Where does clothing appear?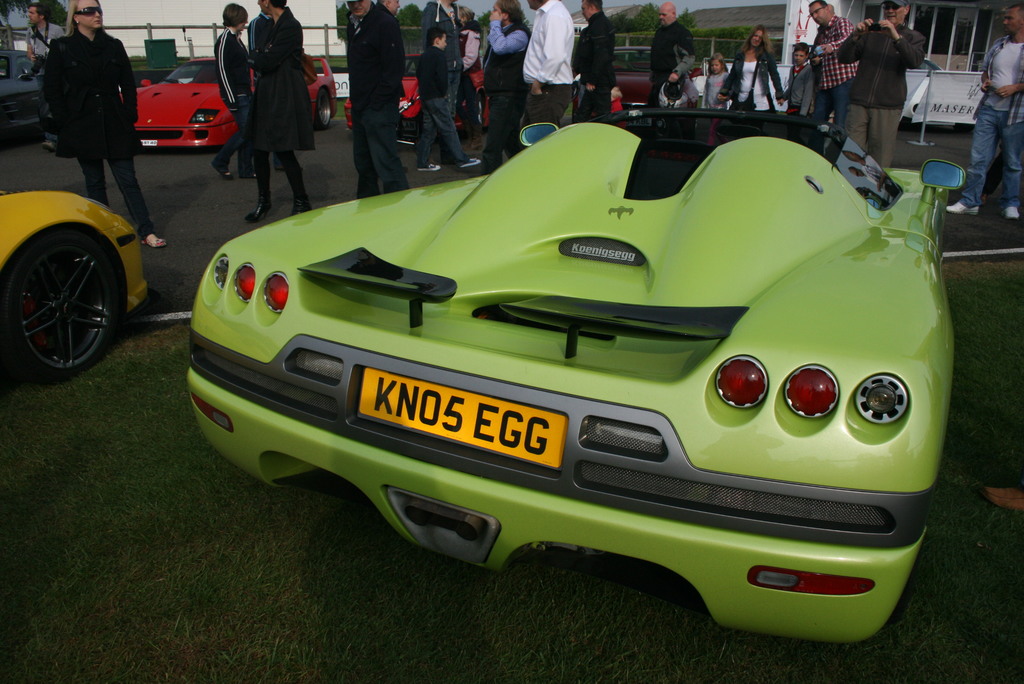
Appears at bbox=(417, 0, 458, 129).
